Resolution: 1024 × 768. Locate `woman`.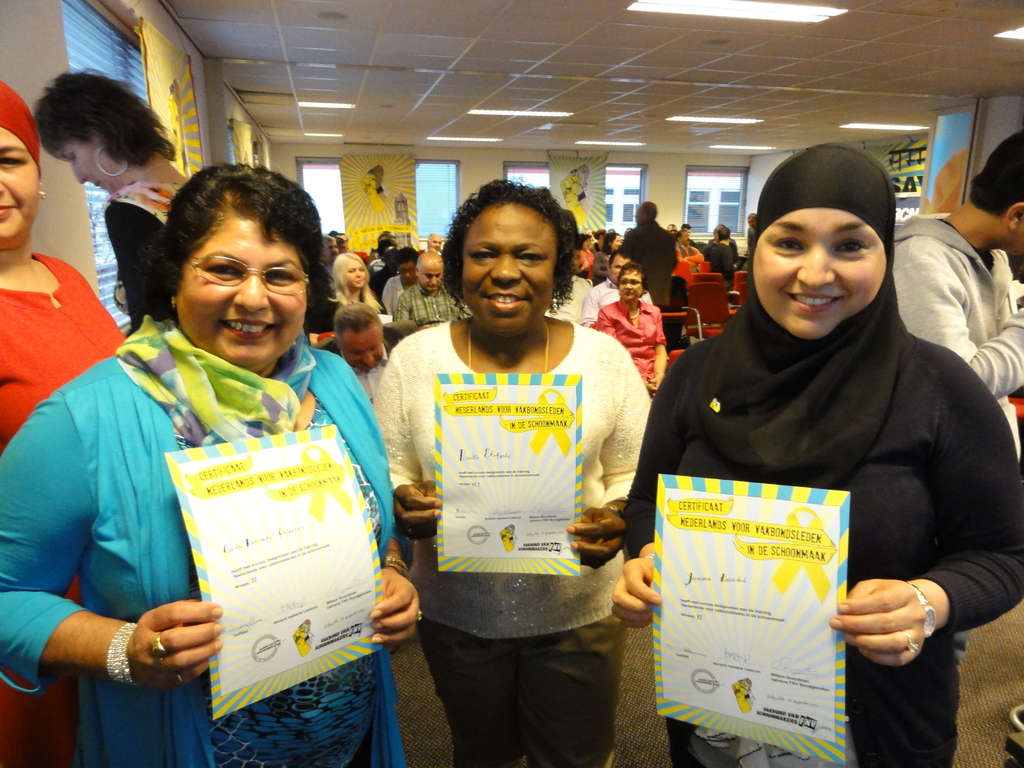
left=308, top=252, right=386, bottom=345.
